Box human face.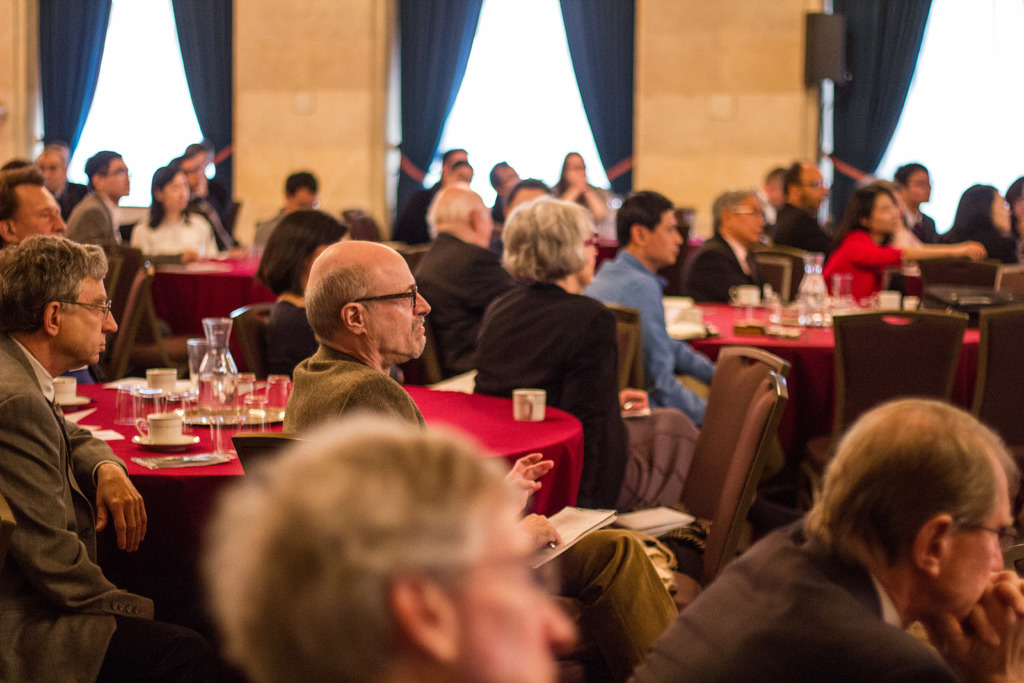
163 169 189 205.
